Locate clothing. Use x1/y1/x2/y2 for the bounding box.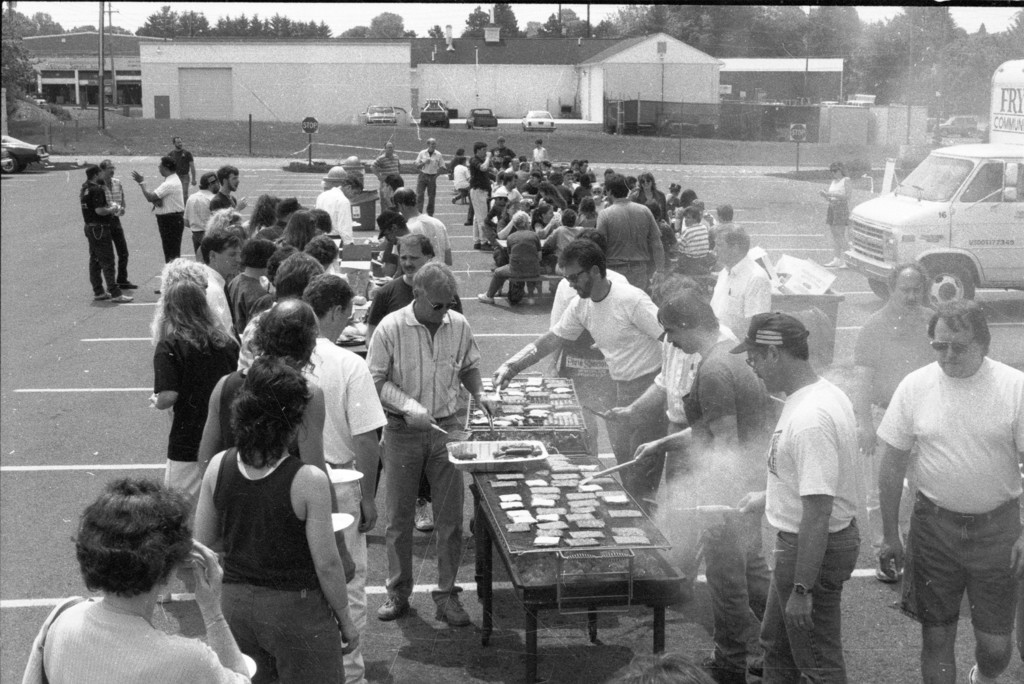
104/175/127/283.
